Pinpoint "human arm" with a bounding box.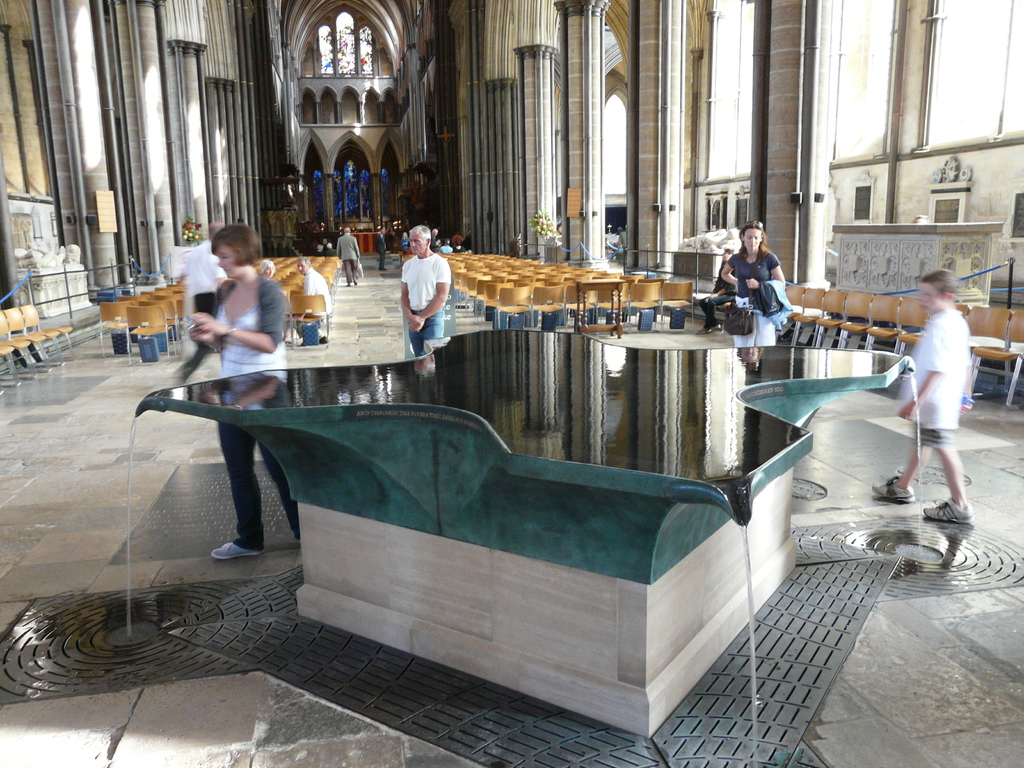
<box>718,262,738,289</box>.
